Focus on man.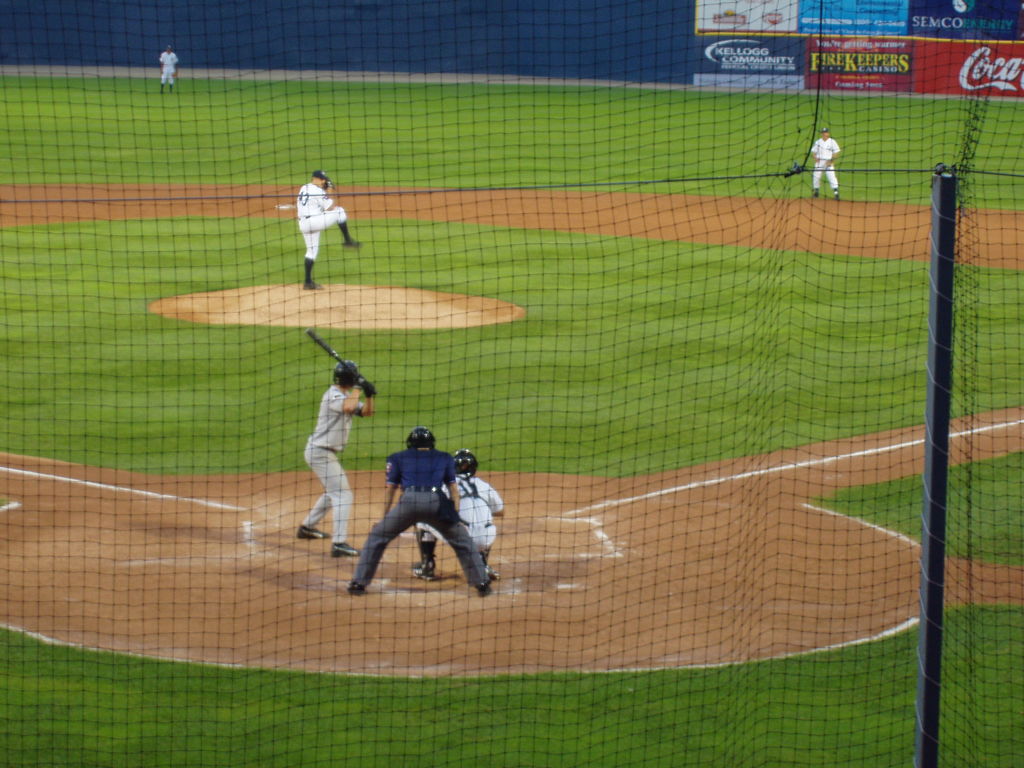
Focused at <region>155, 45, 177, 90</region>.
